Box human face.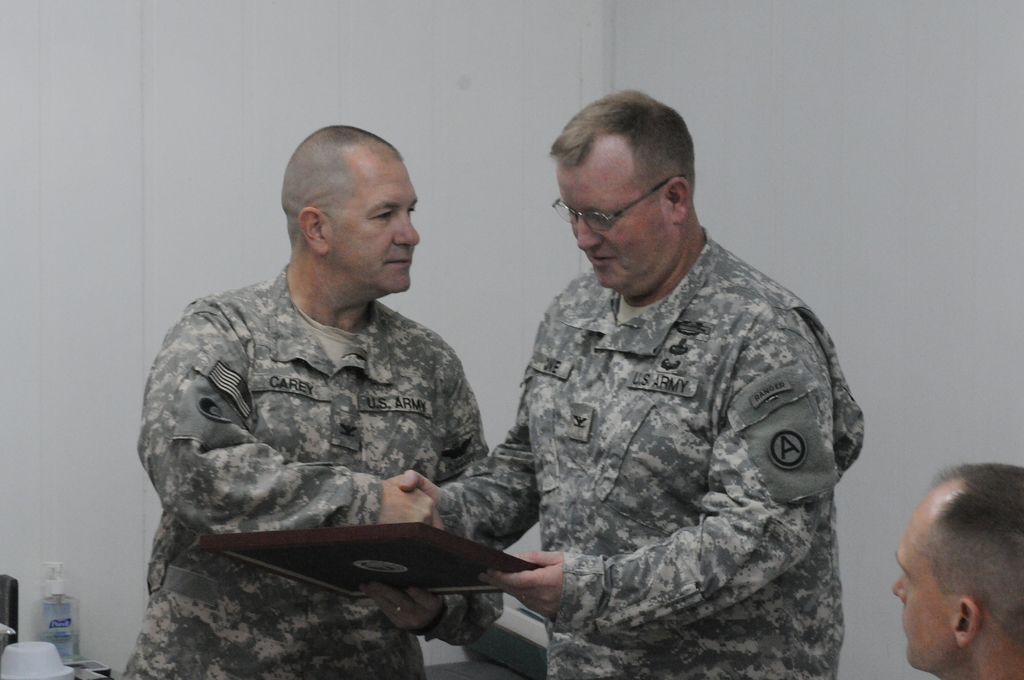
select_region(557, 149, 665, 285).
